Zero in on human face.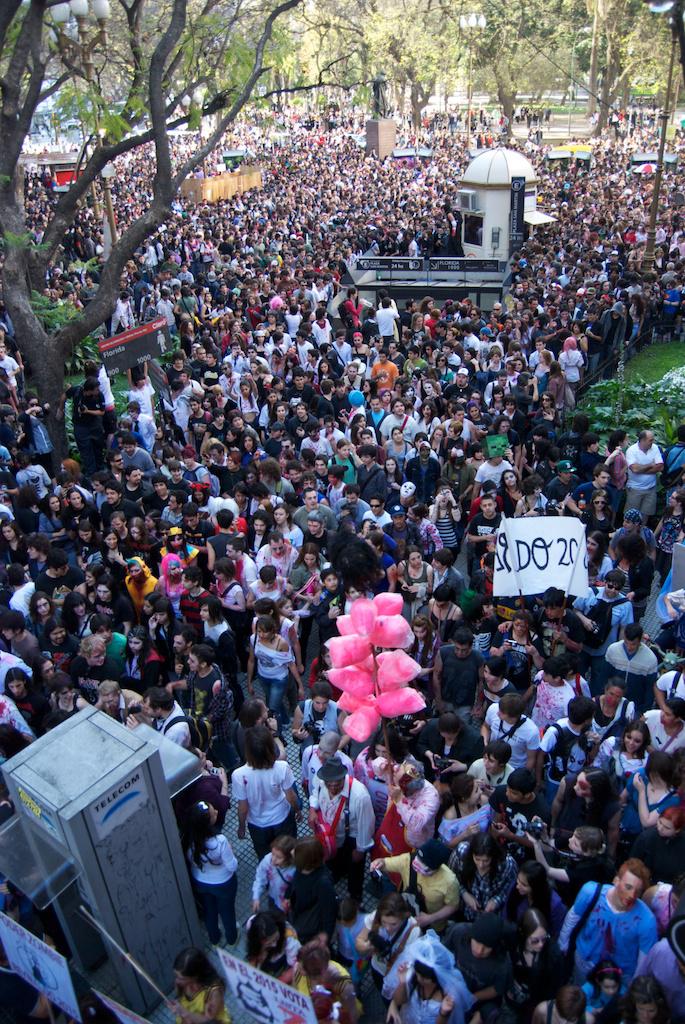
Zeroed in: [48,496,59,510].
